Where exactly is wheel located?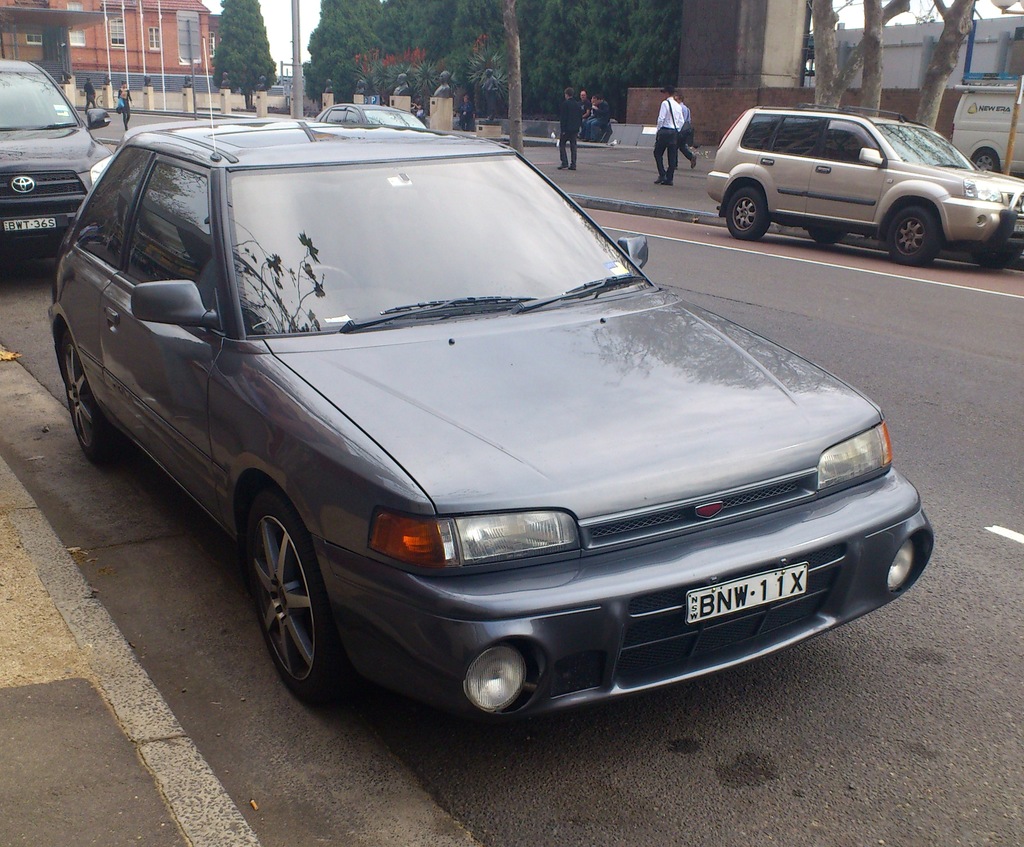
Its bounding box is Rect(59, 322, 127, 458).
